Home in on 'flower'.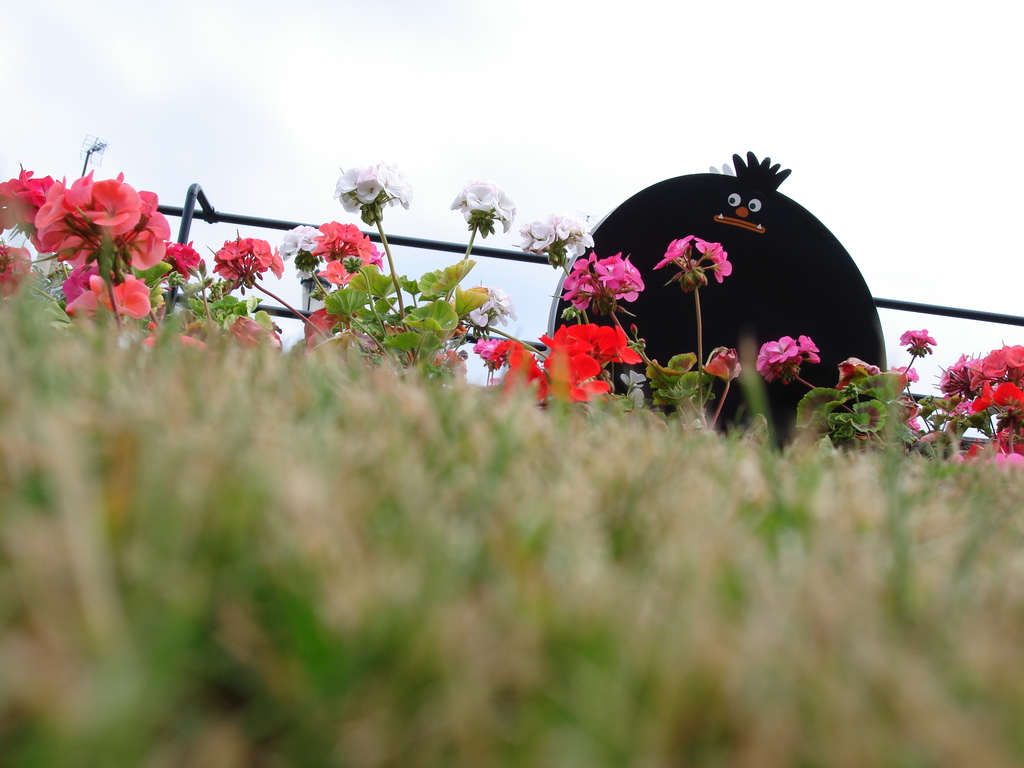
Homed in at detection(165, 243, 199, 284).
